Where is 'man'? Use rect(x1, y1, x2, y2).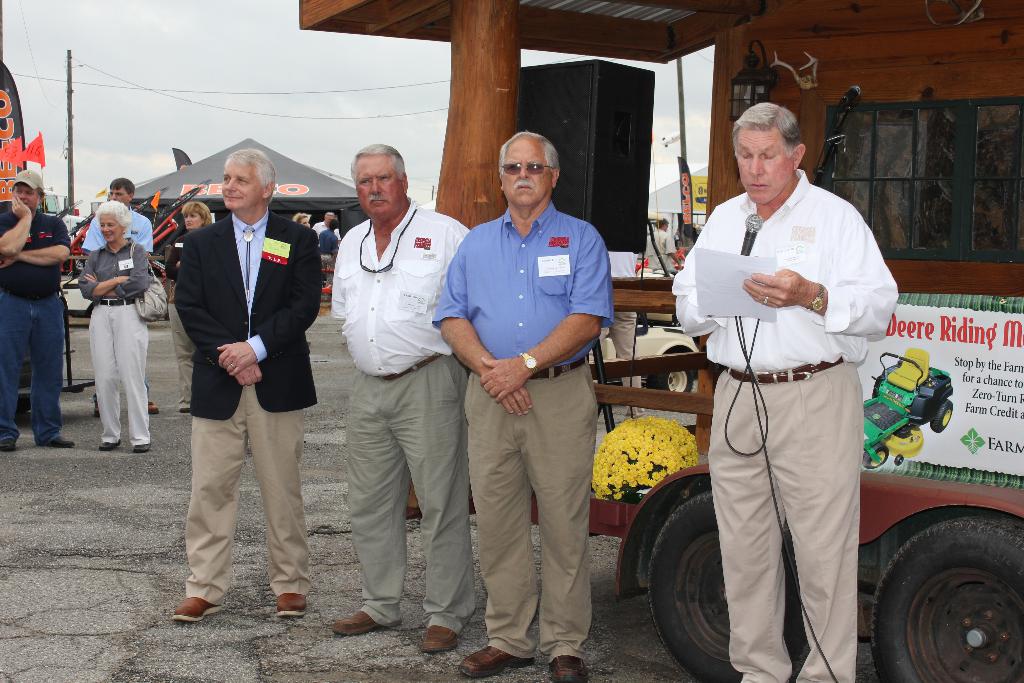
rect(0, 168, 77, 451).
